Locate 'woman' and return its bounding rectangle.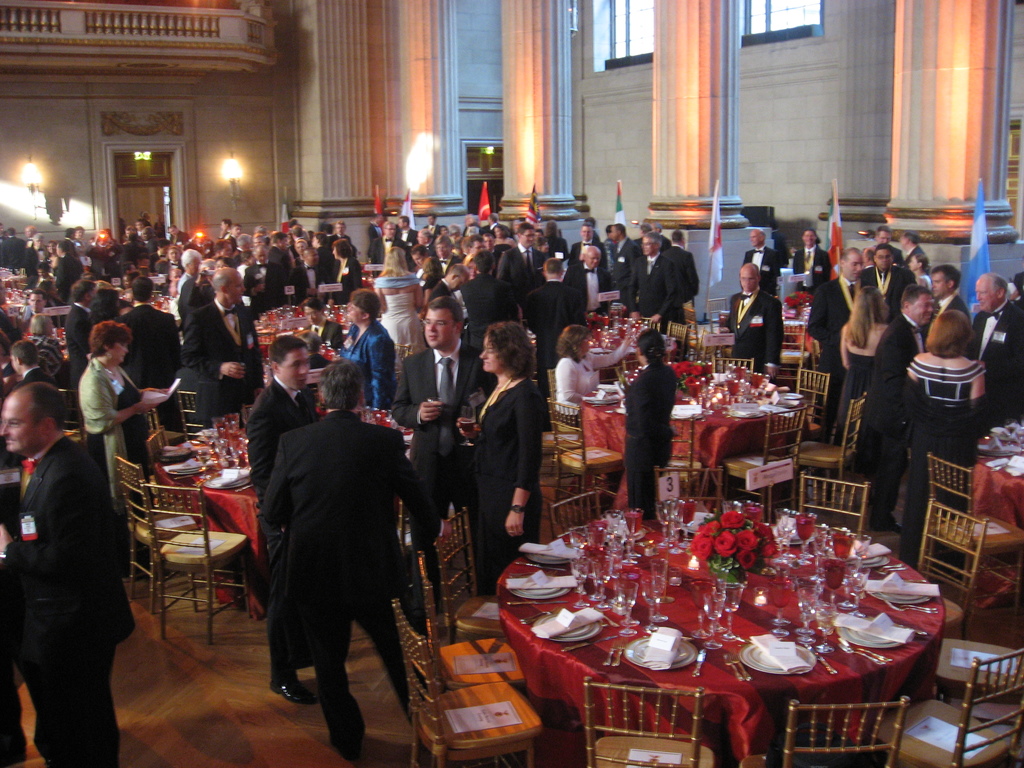
{"x1": 906, "y1": 307, "x2": 989, "y2": 565}.
